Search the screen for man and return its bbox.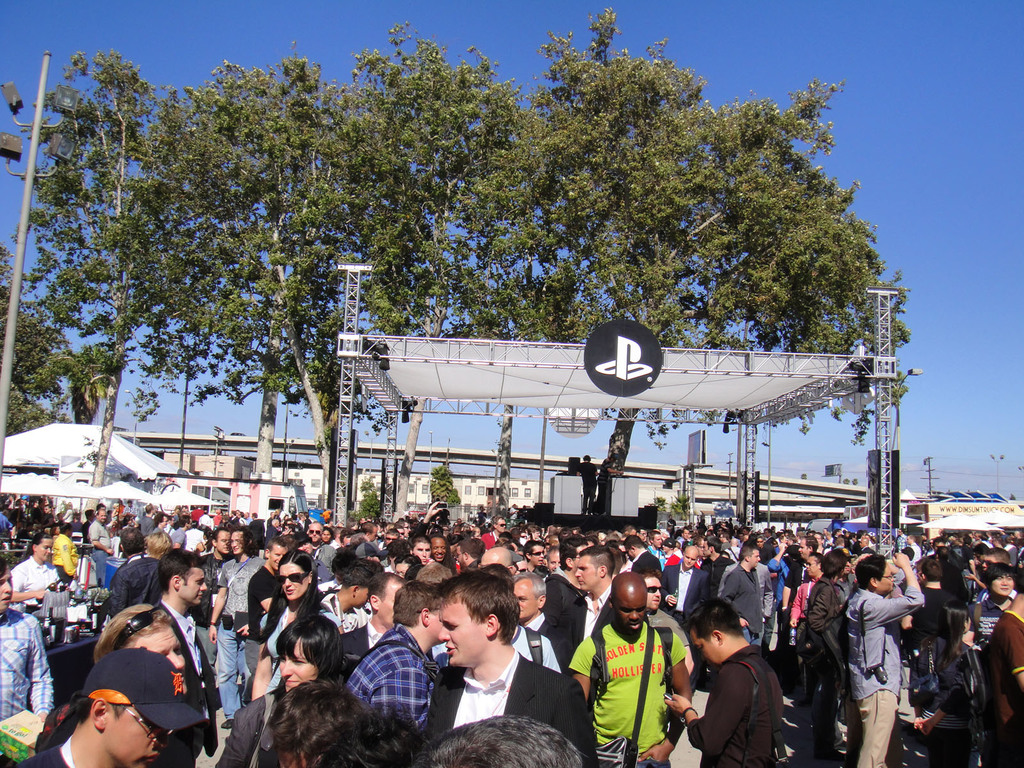
Found: region(570, 573, 690, 765).
